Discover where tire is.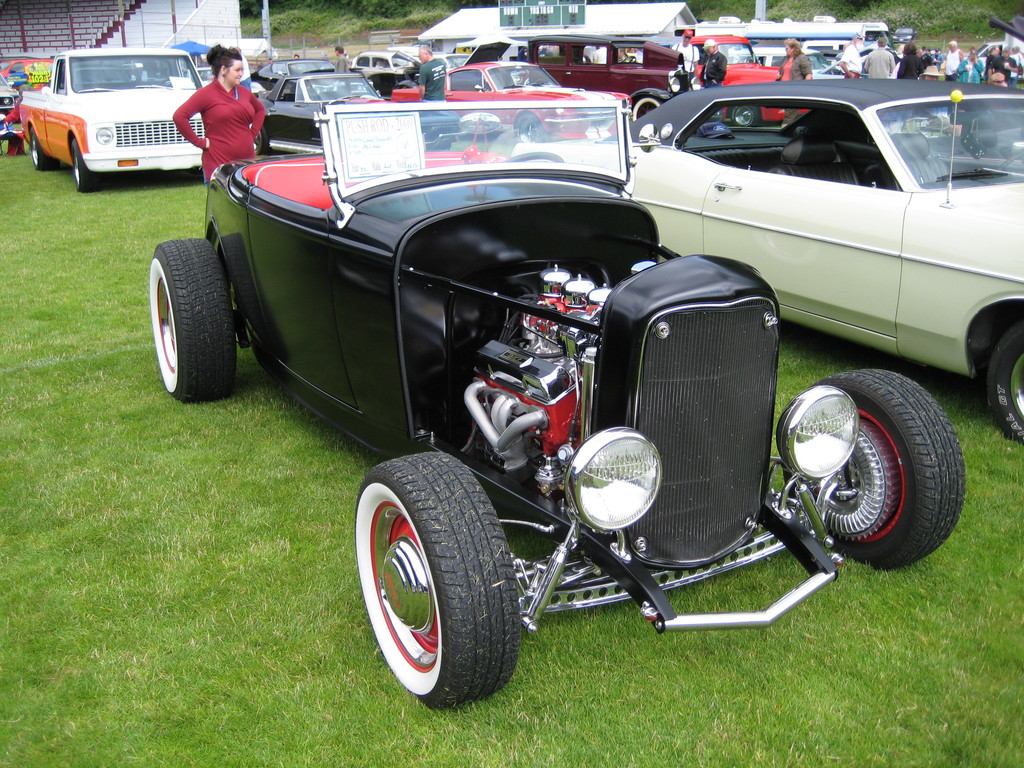
Discovered at rect(349, 449, 523, 710).
